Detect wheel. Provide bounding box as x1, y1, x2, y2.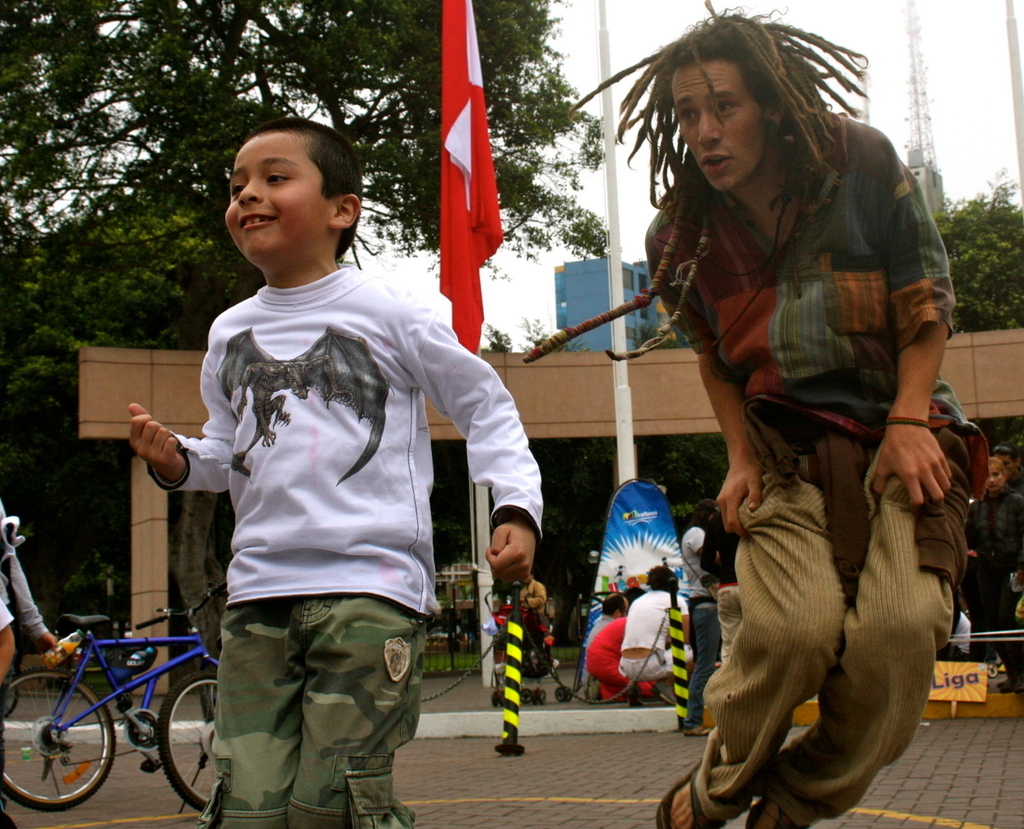
499, 689, 504, 708.
